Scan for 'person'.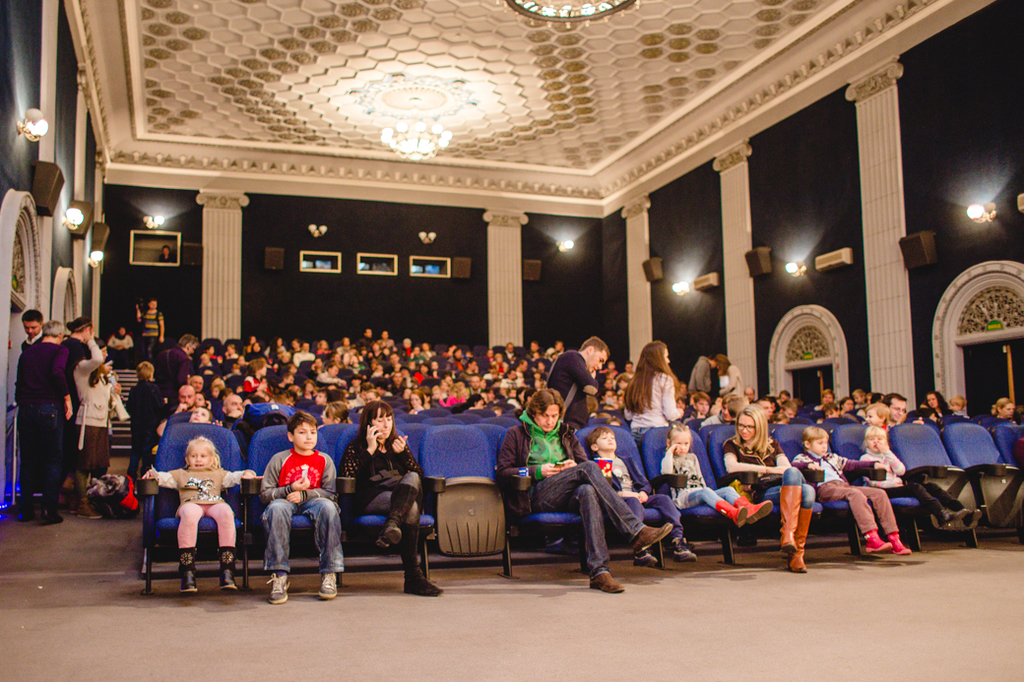
Scan result: l=73, t=345, r=134, b=521.
